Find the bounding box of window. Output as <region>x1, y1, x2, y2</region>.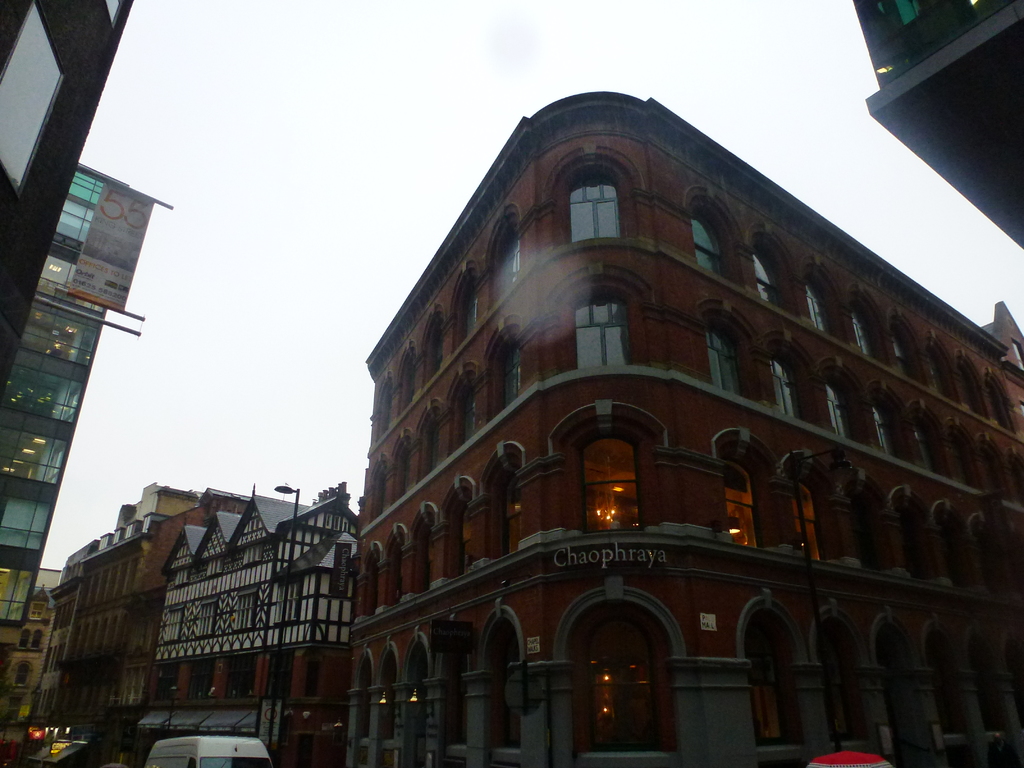
<region>753, 241, 774, 301</region>.
